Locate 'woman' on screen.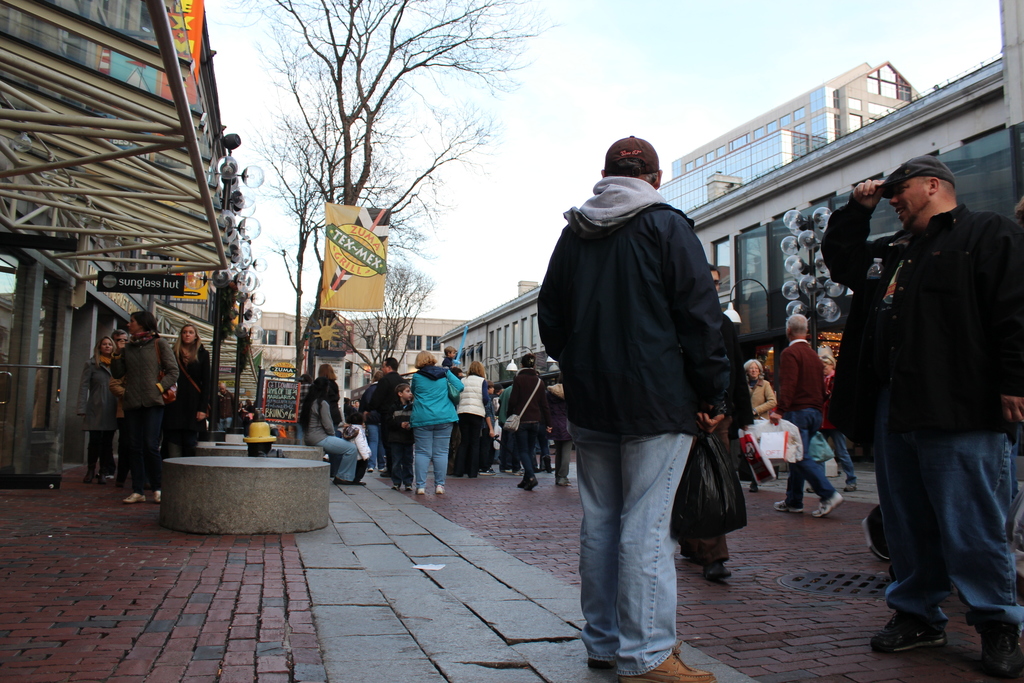
On screen at box=[169, 325, 215, 465].
